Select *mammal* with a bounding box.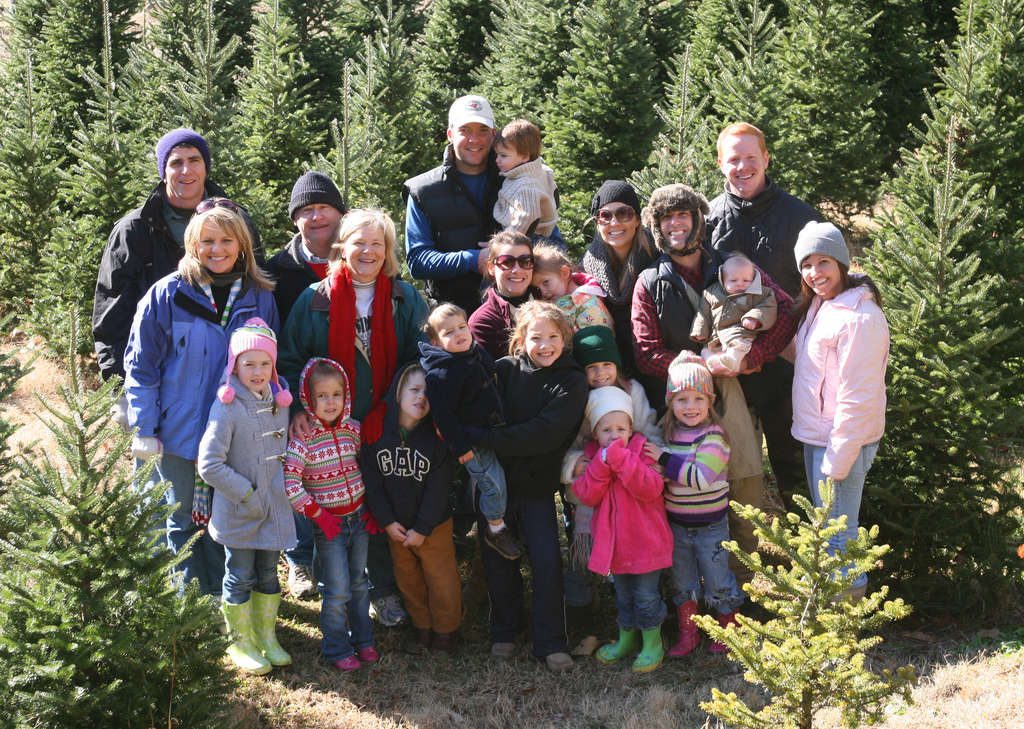
474:122:567:291.
